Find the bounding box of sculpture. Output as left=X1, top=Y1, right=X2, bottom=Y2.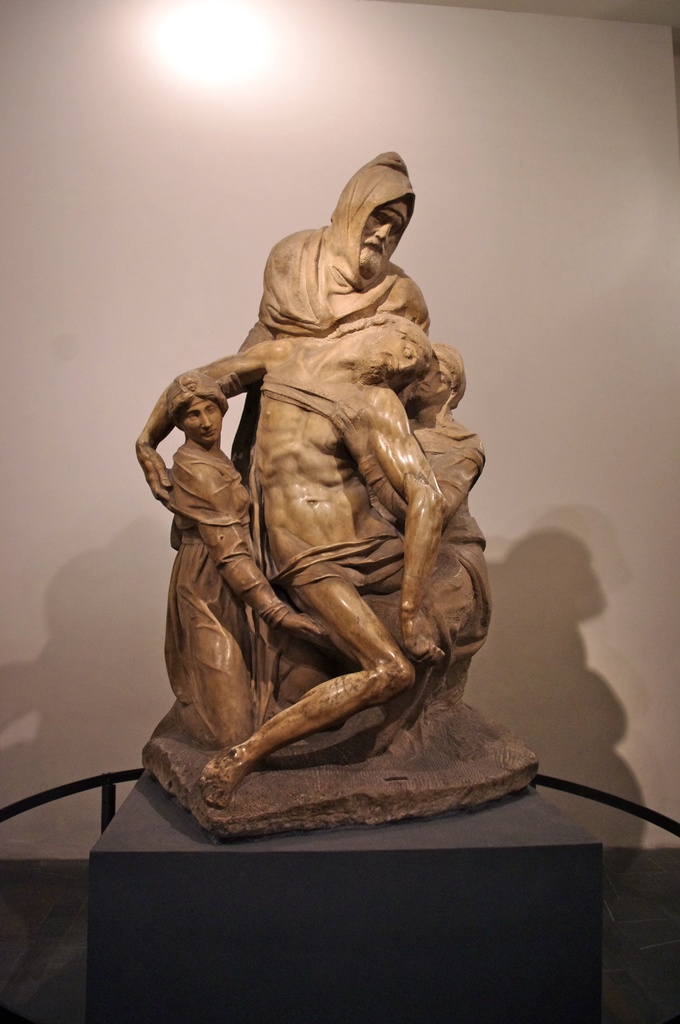
left=165, top=356, right=329, bottom=765.
